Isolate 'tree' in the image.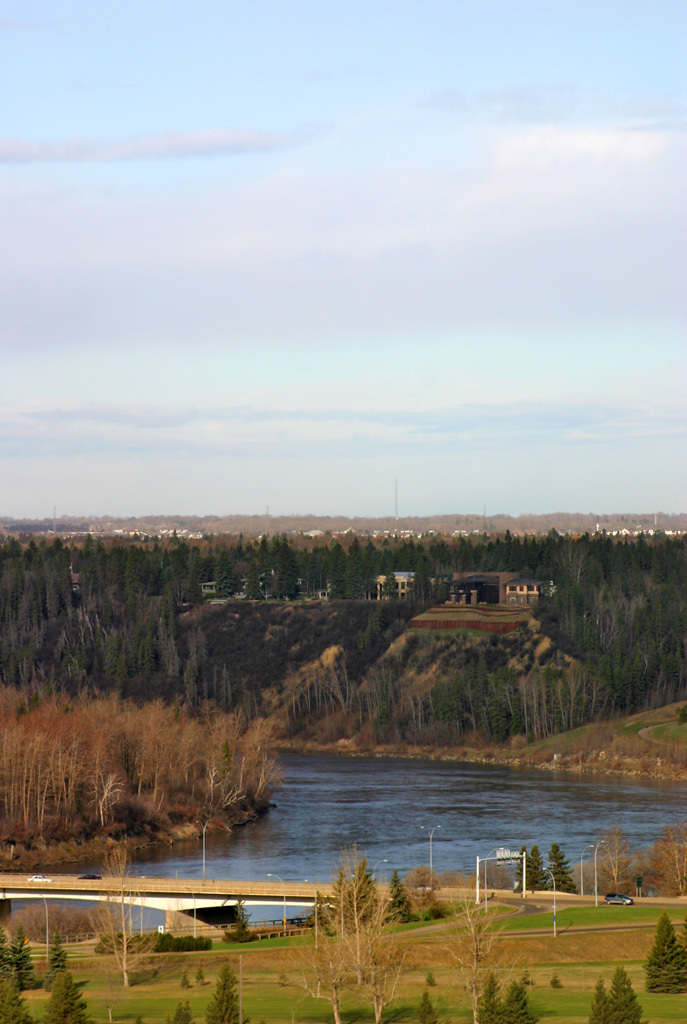
Isolated region: [x1=170, y1=1006, x2=193, y2=1023].
